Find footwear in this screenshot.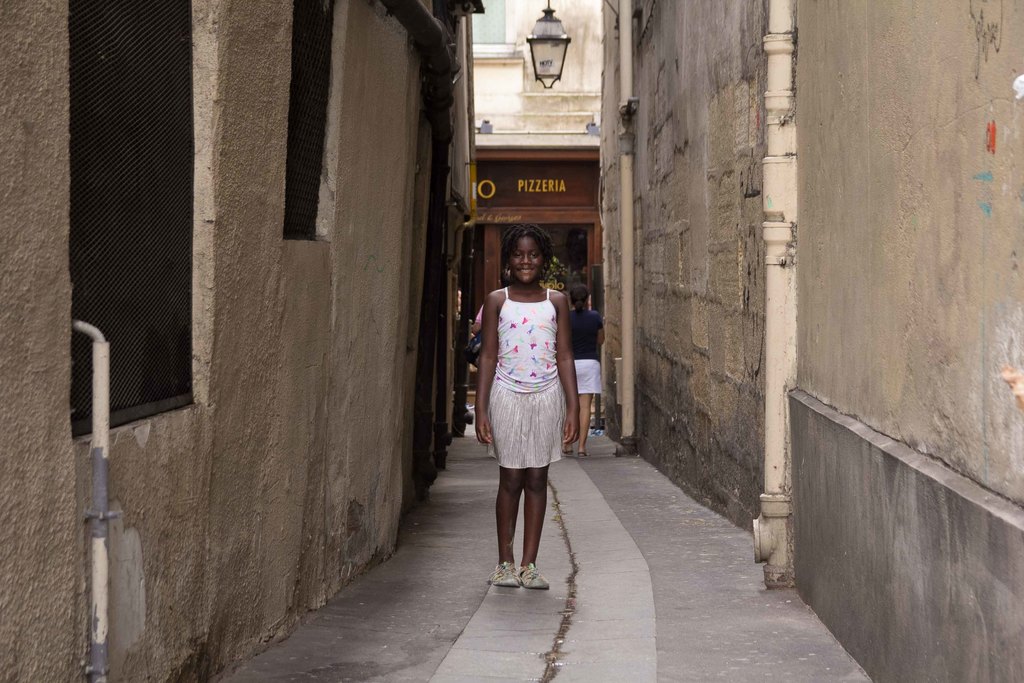
The bounding box for footwear is region(577, 449, 590, 456).
